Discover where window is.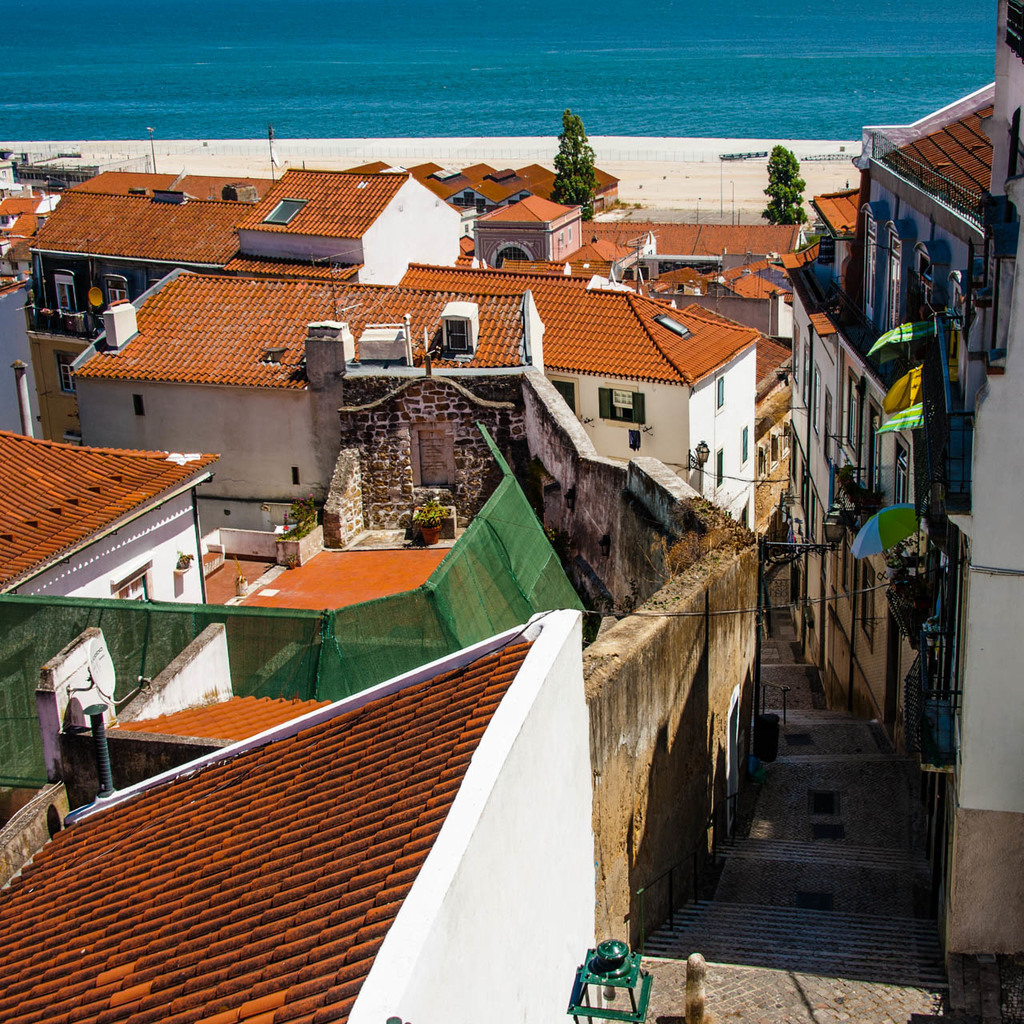
Discovered at 447, 190, 488, 214.
